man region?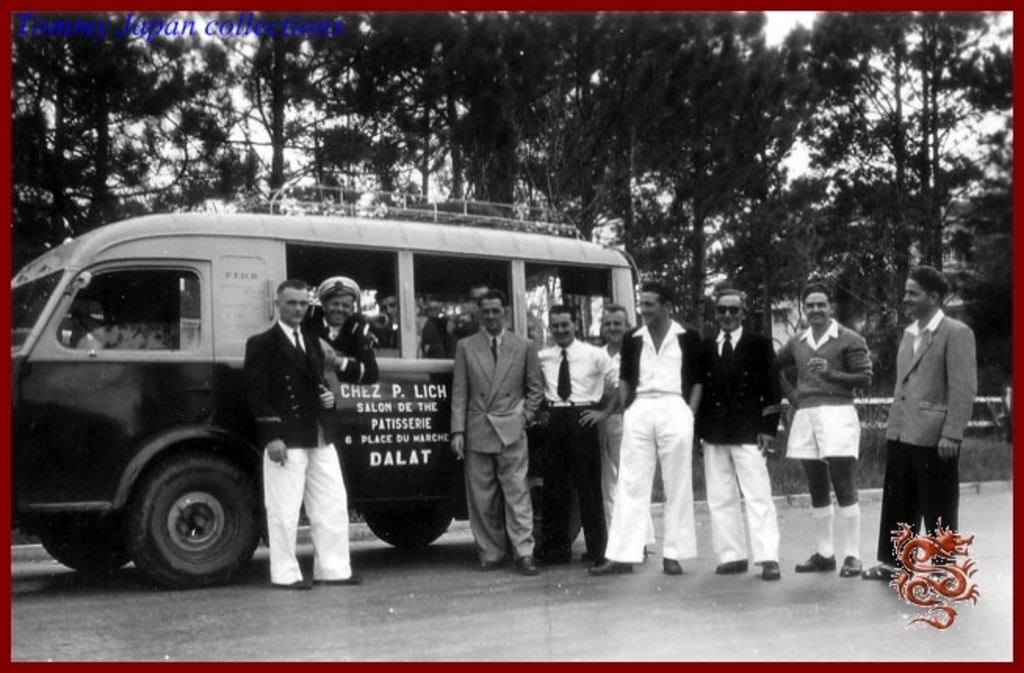
select_region(885, 271, 988, 573)
